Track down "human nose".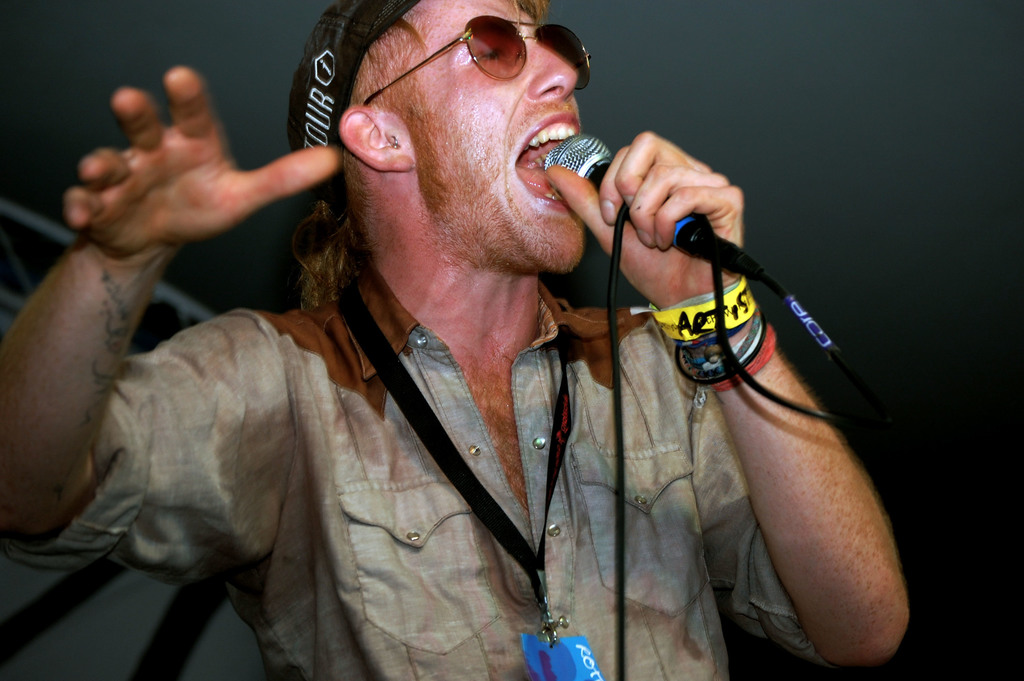
Tracked to locate(526, 38, 580, 100).
